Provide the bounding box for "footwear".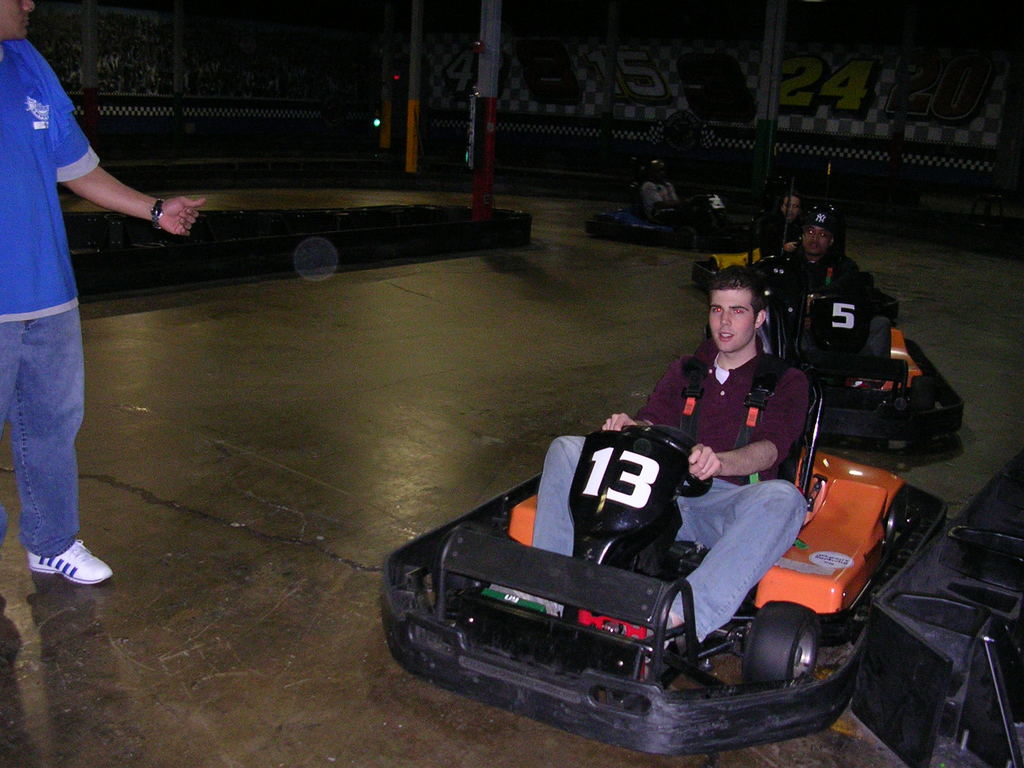
10:520:95:601.
